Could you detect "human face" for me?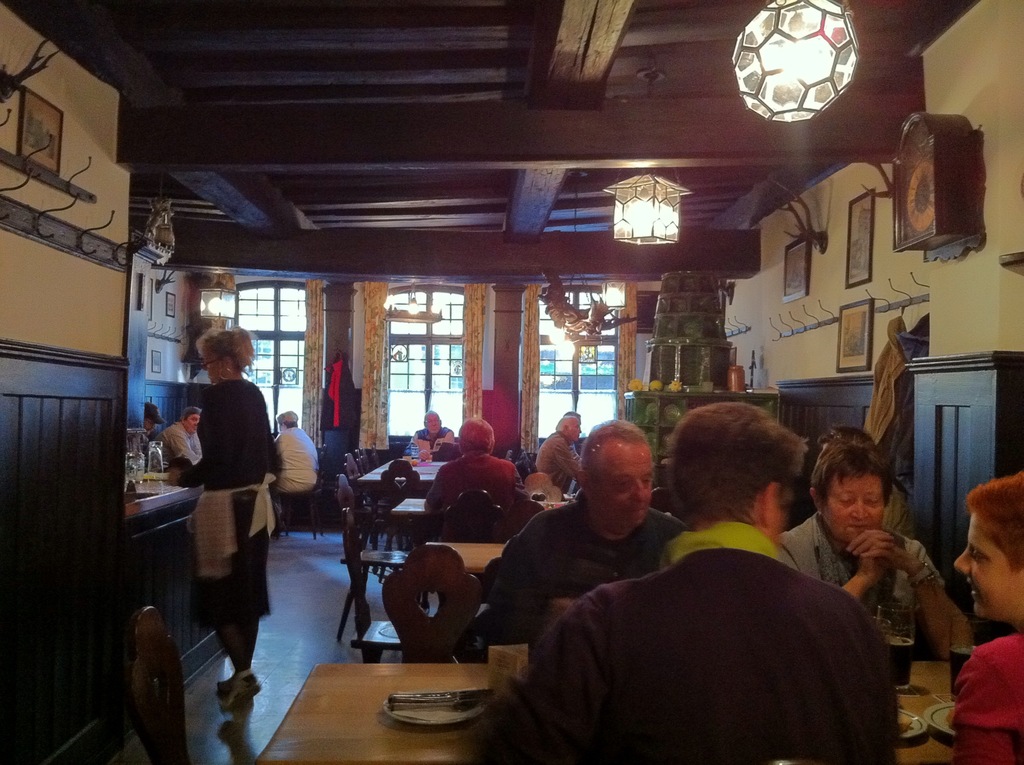
Detection result: [199, 350, 225, 376].
